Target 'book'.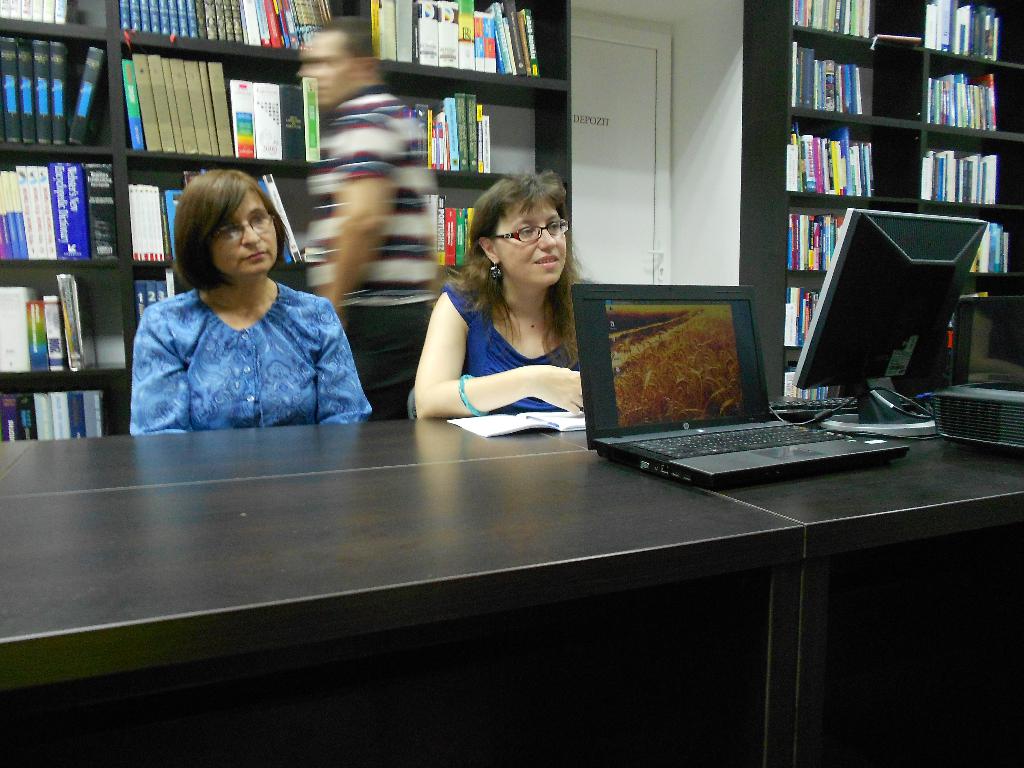
Target region: (x1=822, y1=0, x2=840, y2=35).
